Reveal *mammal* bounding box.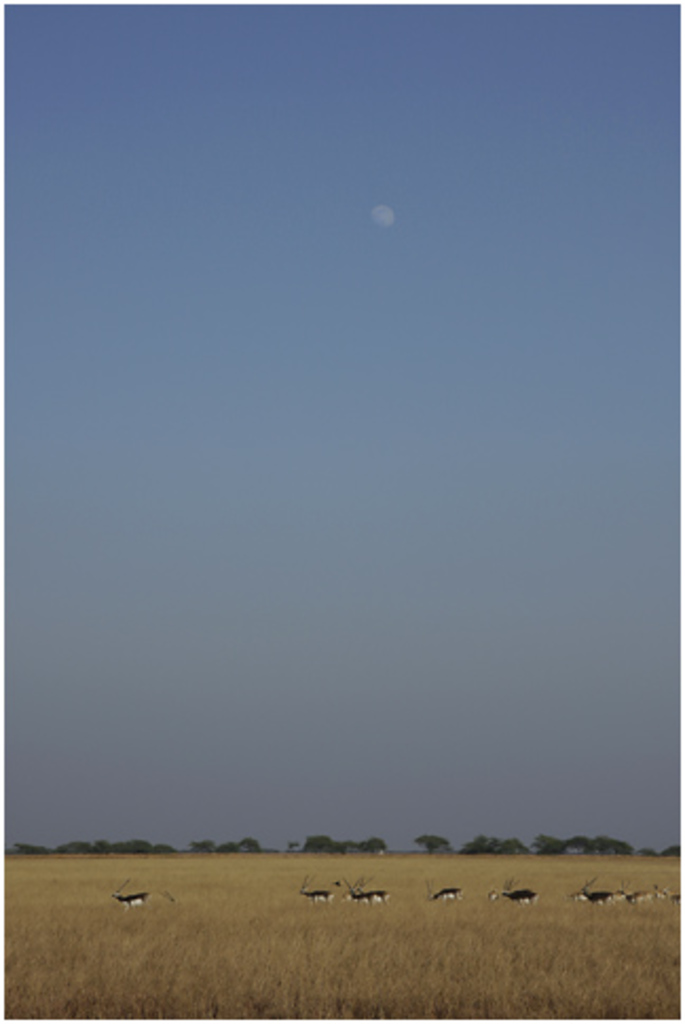
Revealed: [x1=300, y1=878, x2=332, y2=910].
